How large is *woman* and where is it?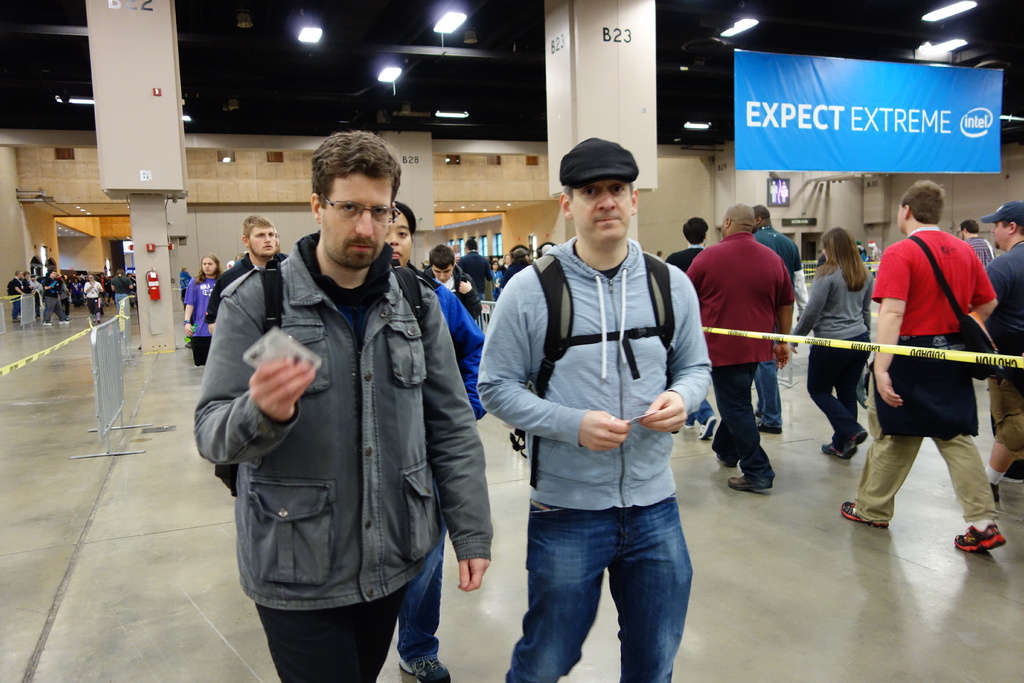
Bounding box: {"x1": 455, "y1": 236, "x2": 492, "y2": 299}.
